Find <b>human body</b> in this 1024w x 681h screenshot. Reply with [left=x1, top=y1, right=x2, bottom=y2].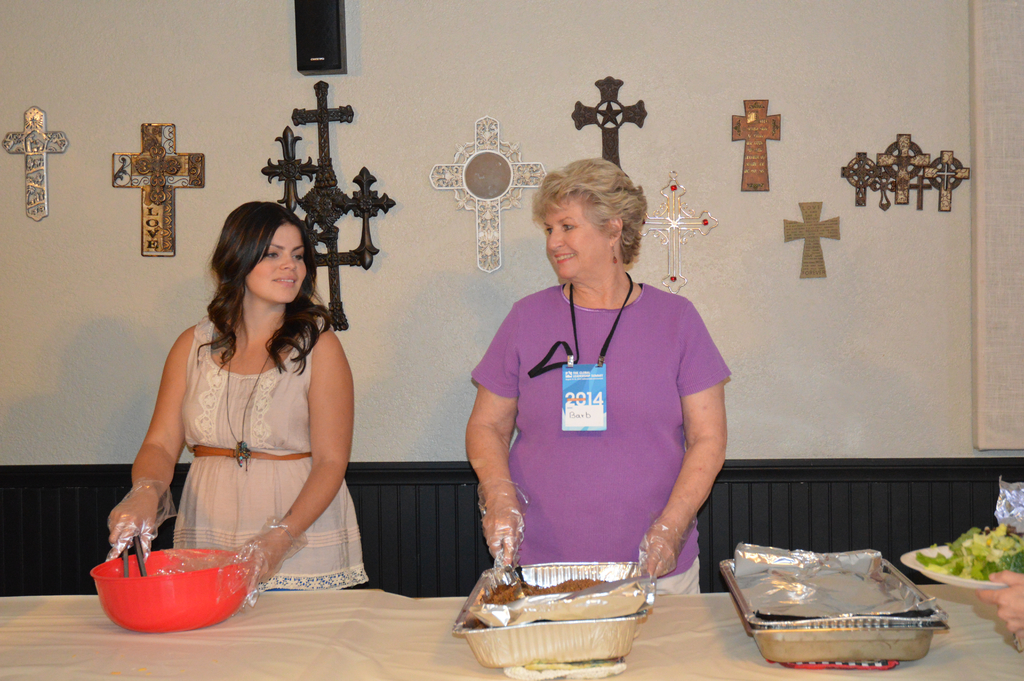
[left=106, top=201, right=370, bottom=596].
